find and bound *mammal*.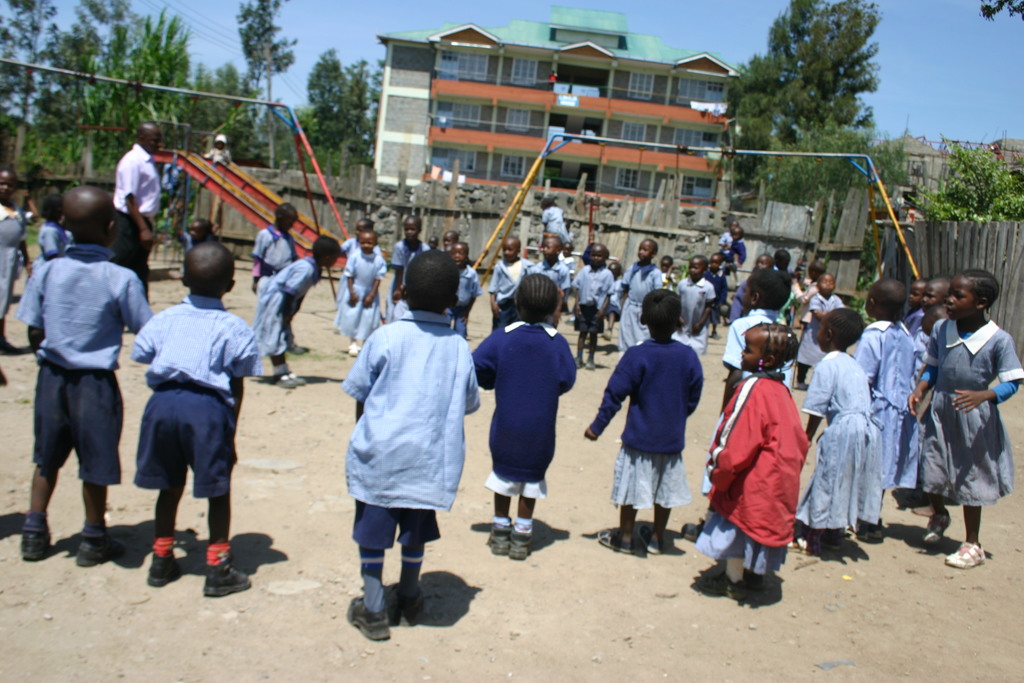
Bound: 803/310/874/547.
